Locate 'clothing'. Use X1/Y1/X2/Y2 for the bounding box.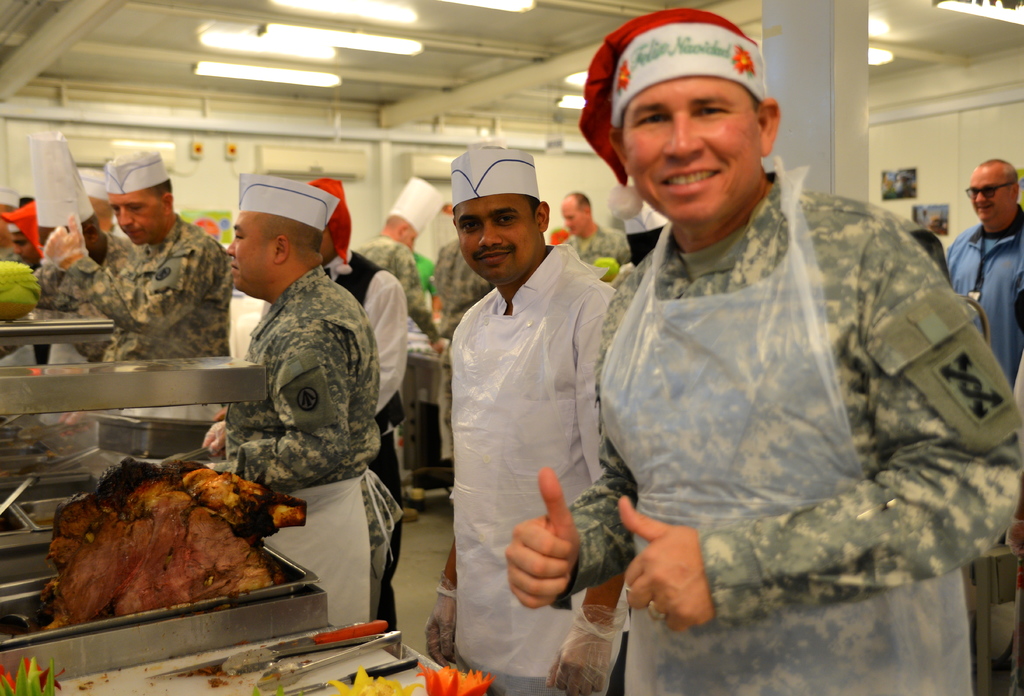
946/222/1023/387.
